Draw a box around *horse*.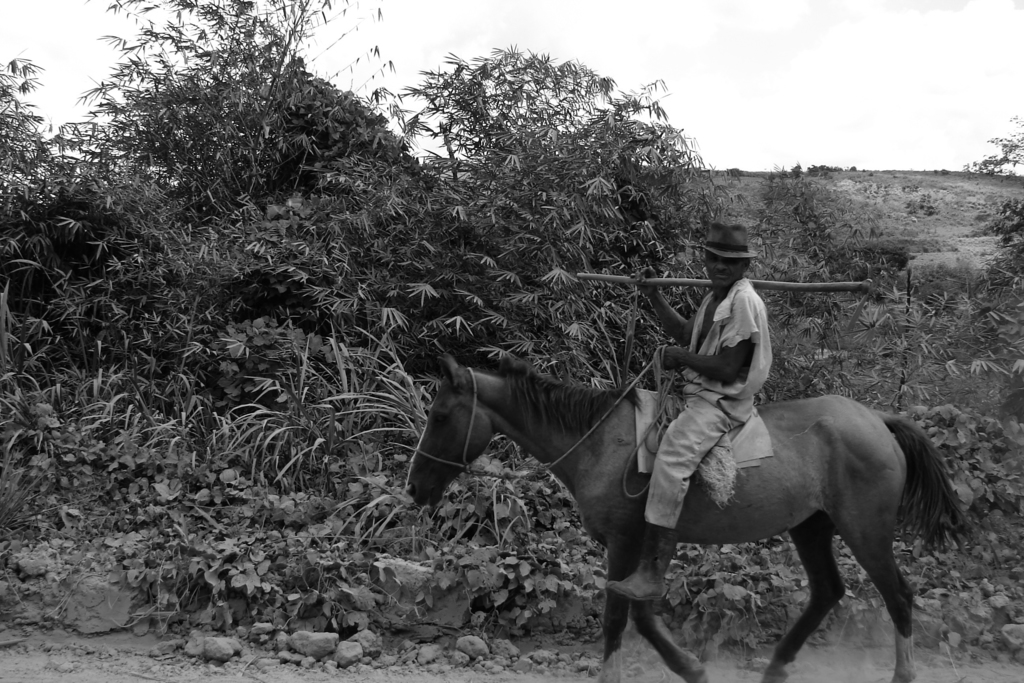
BBox(404, 351, 980, 679).
